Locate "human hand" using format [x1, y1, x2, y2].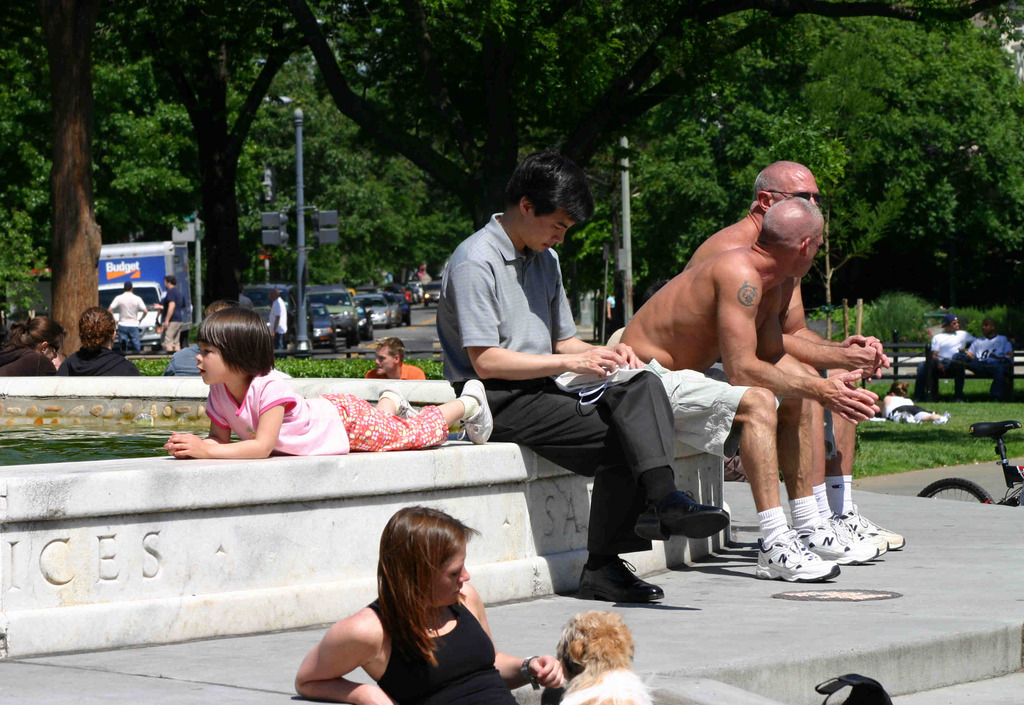
[845, 372, 882, 421].
